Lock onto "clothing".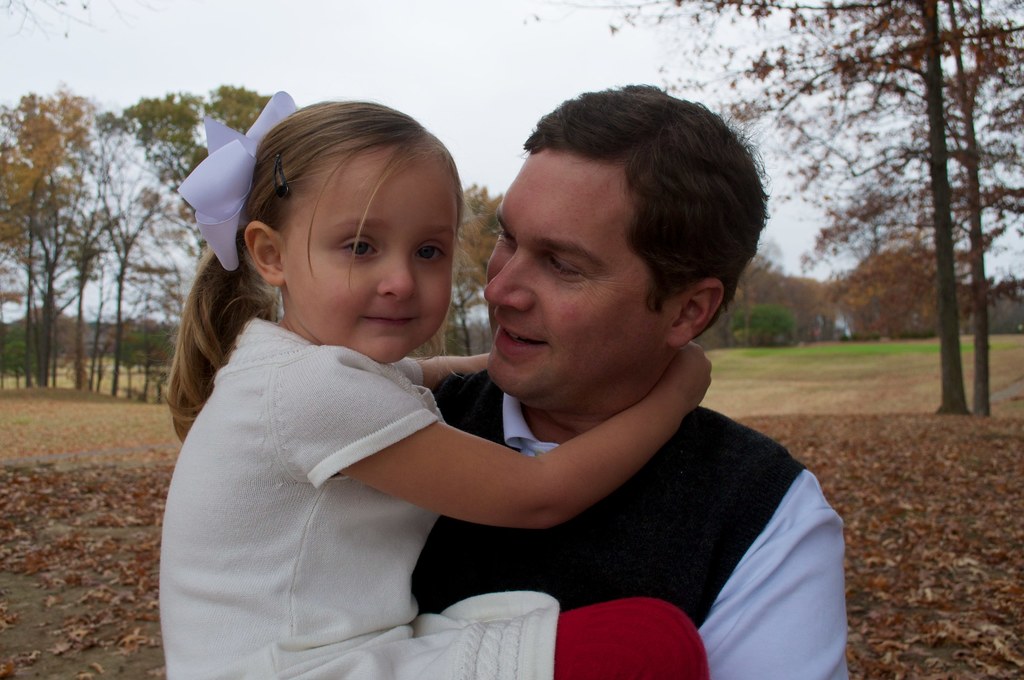
Locked: {"left": 406, "top": 359, "right": 845, "bottom": 679}.
